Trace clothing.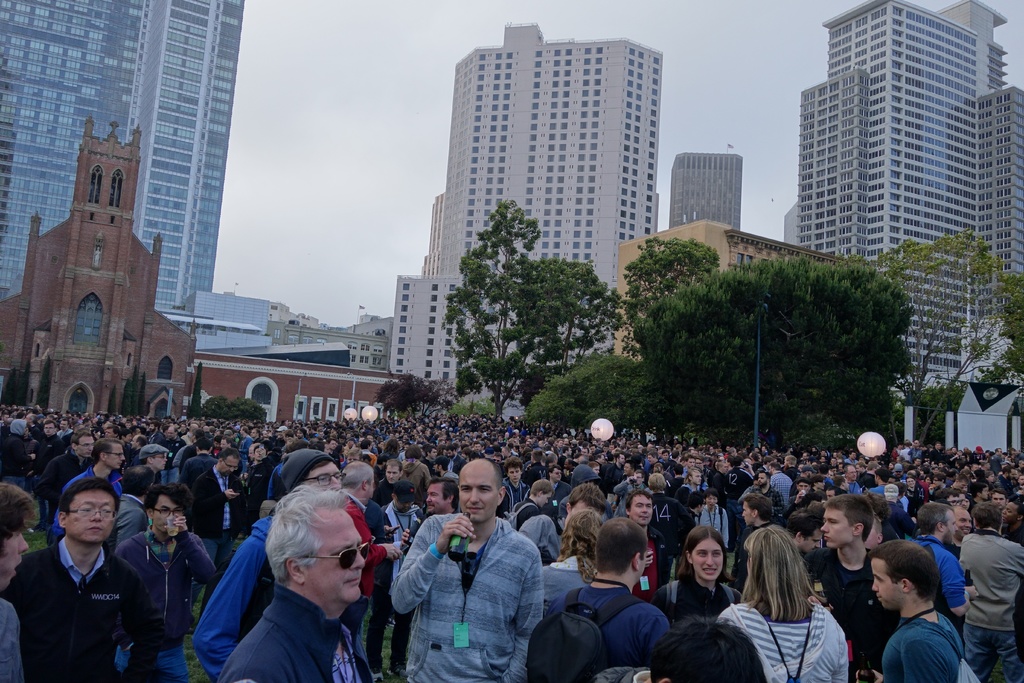
Traced to (x1=205, y1=517, x2=271, y2=682).
